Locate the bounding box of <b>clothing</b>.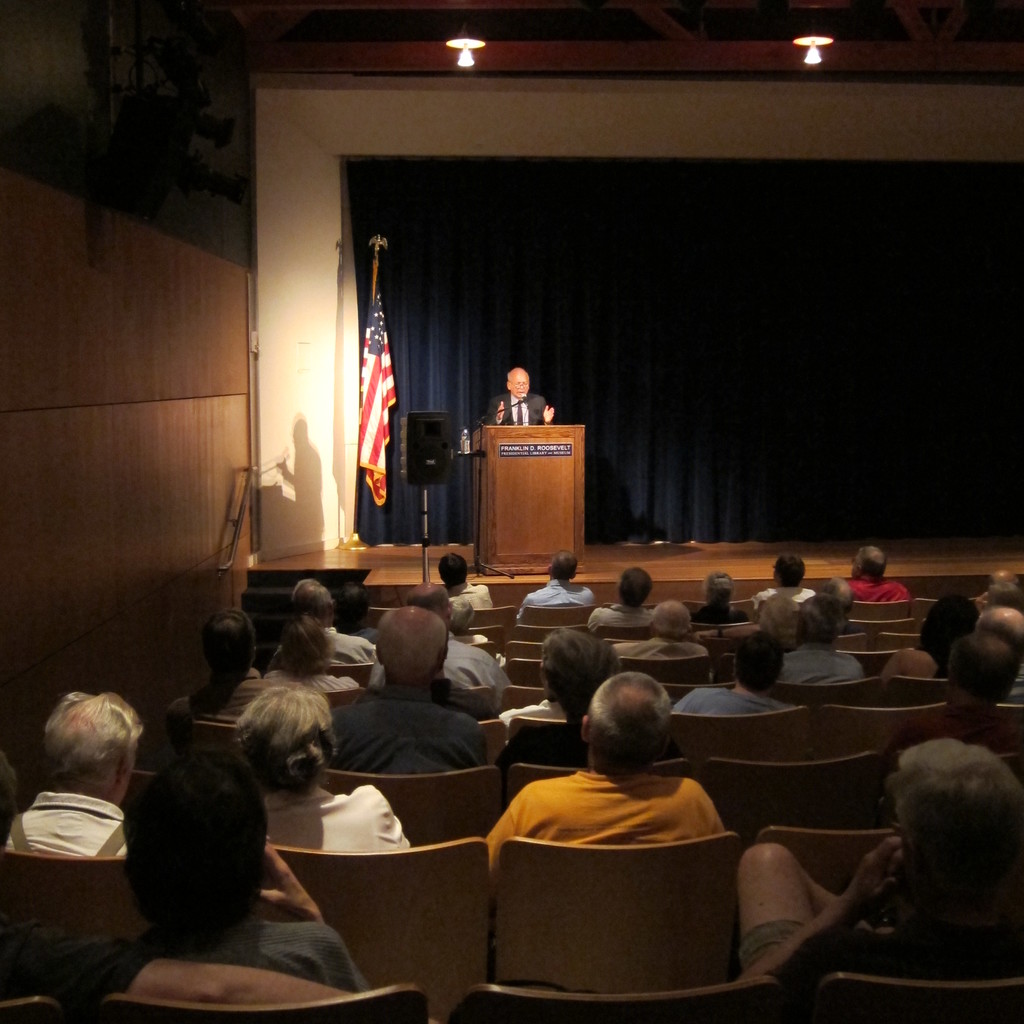
Bounding box: <box>519,575,603,617</box>.
